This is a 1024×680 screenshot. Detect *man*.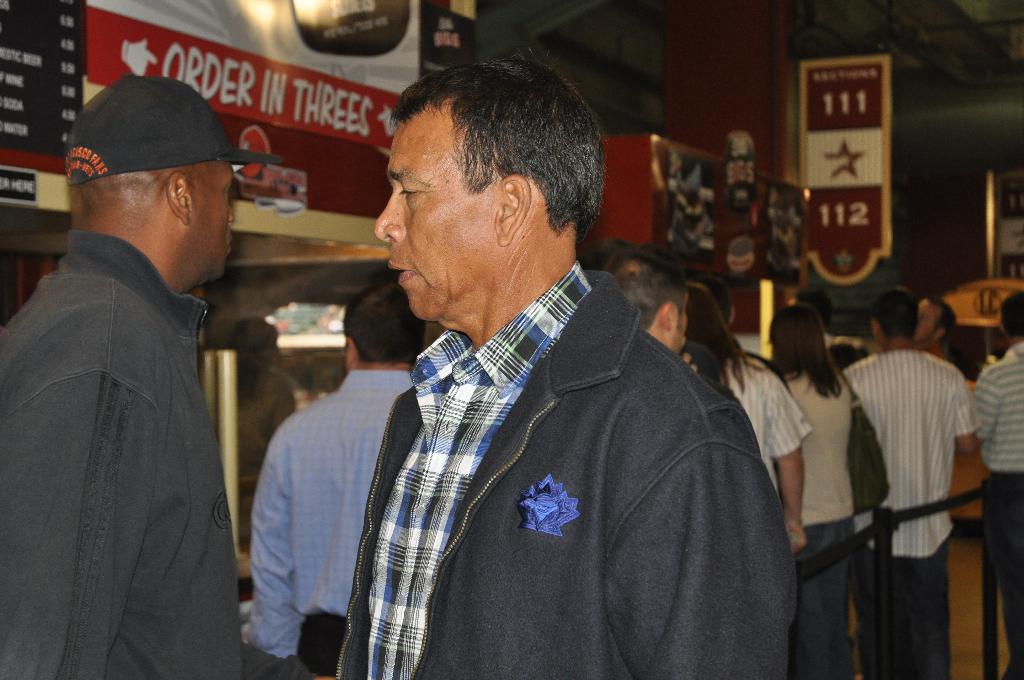
crop(833, 285, 979, 679).
